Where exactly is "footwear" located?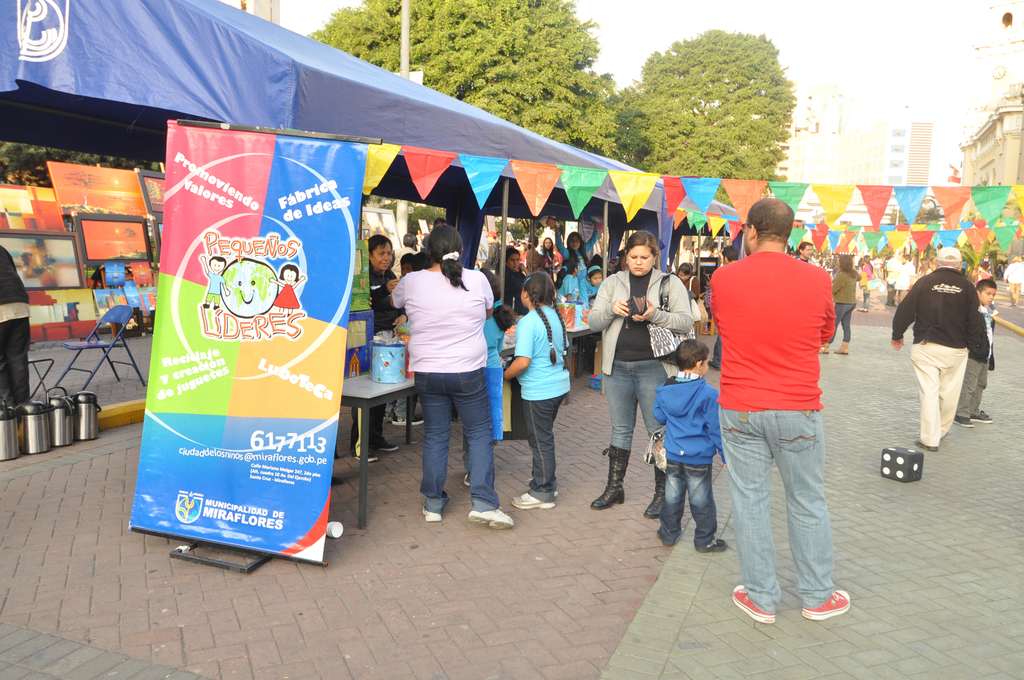
Its bounding box is left=511, top=492, right=559, bottom=509.
